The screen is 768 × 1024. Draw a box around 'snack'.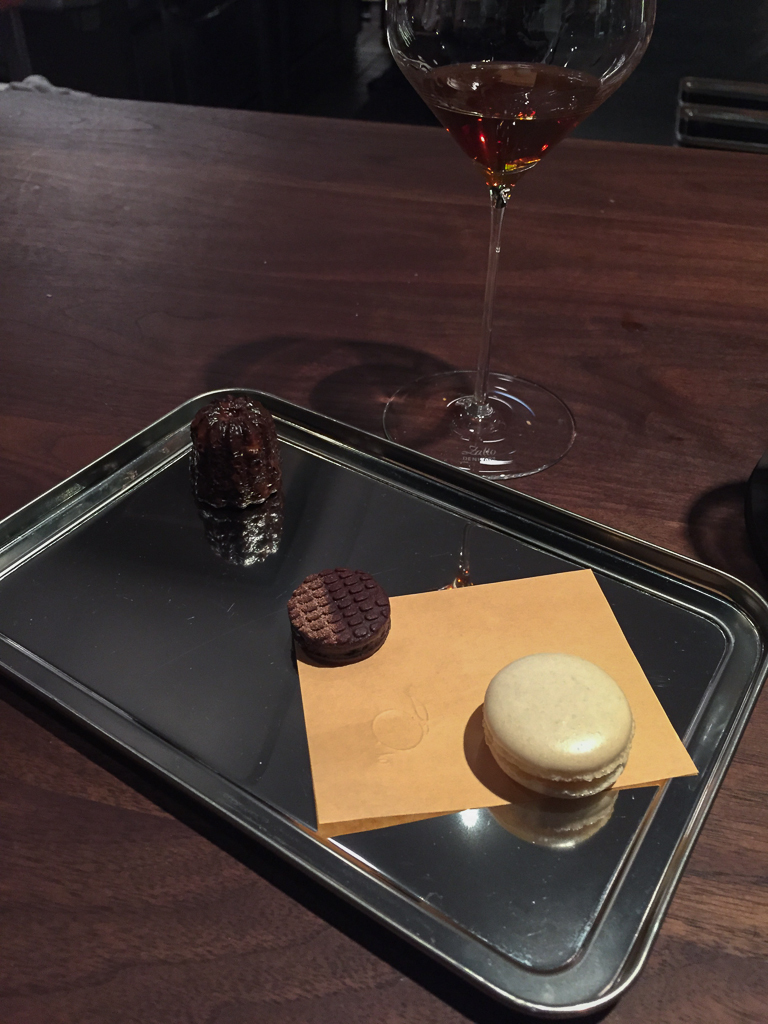
left=491, top=657, right=642, bottom=816.
